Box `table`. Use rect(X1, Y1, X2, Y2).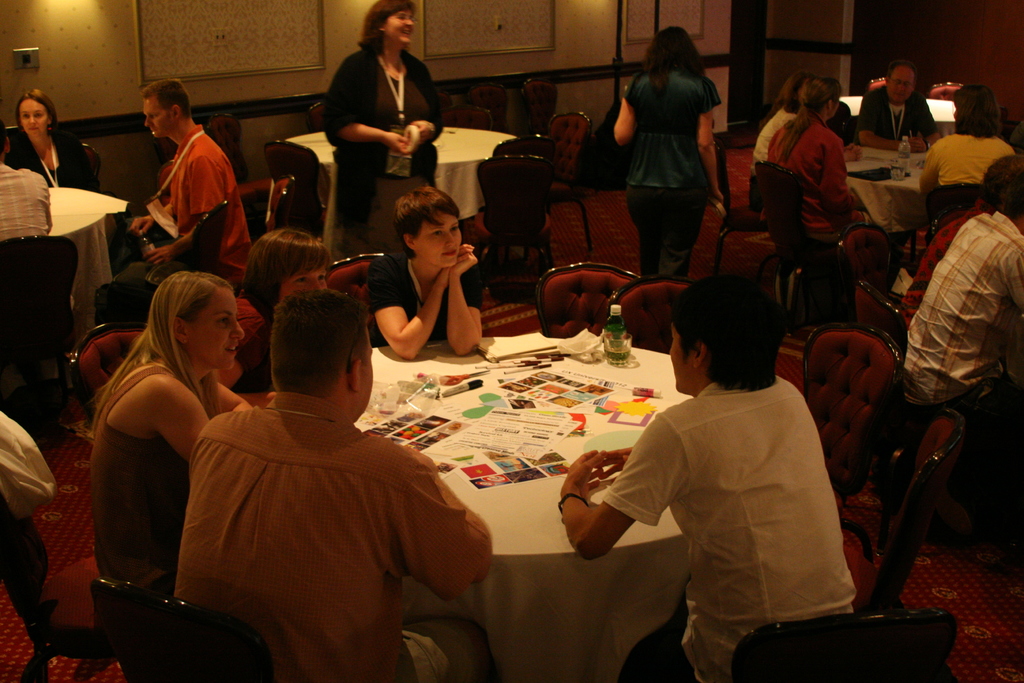
rect(51, 185, 119, 333).
